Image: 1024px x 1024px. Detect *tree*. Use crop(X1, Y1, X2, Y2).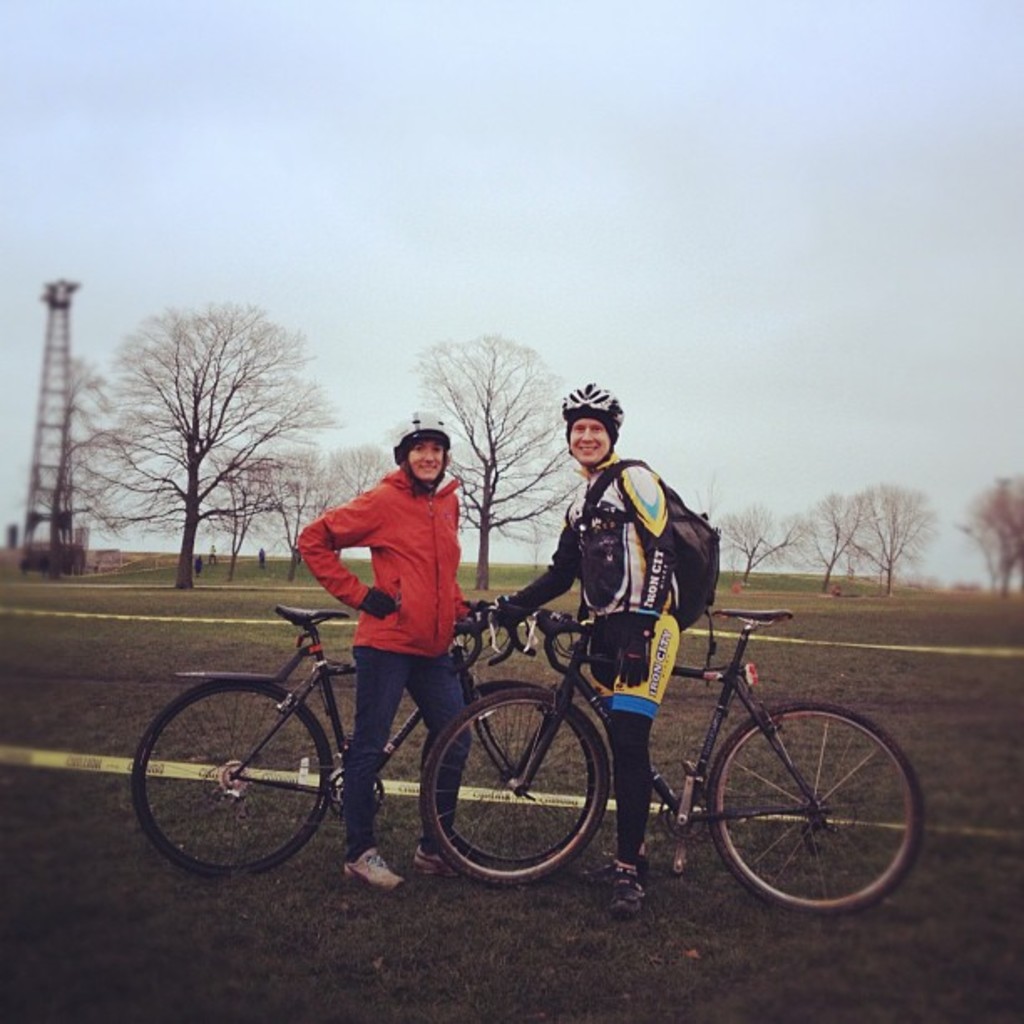
crop(199, 447, 273, 587).
